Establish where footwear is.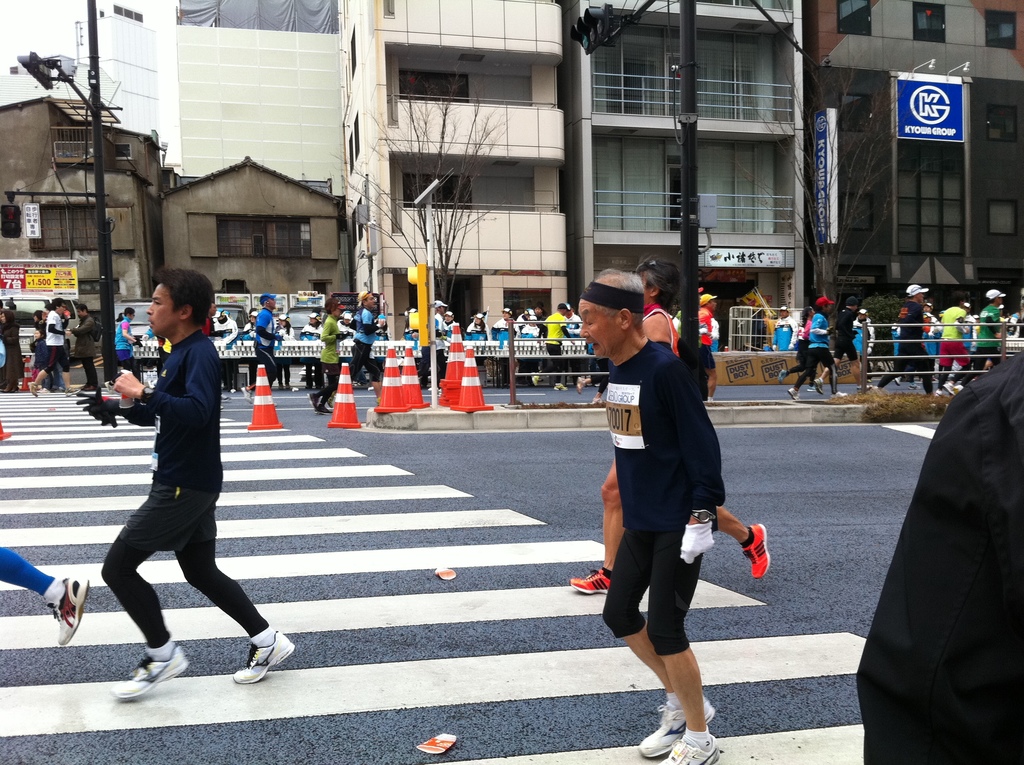
Established at 638, 700, 721, 755.
